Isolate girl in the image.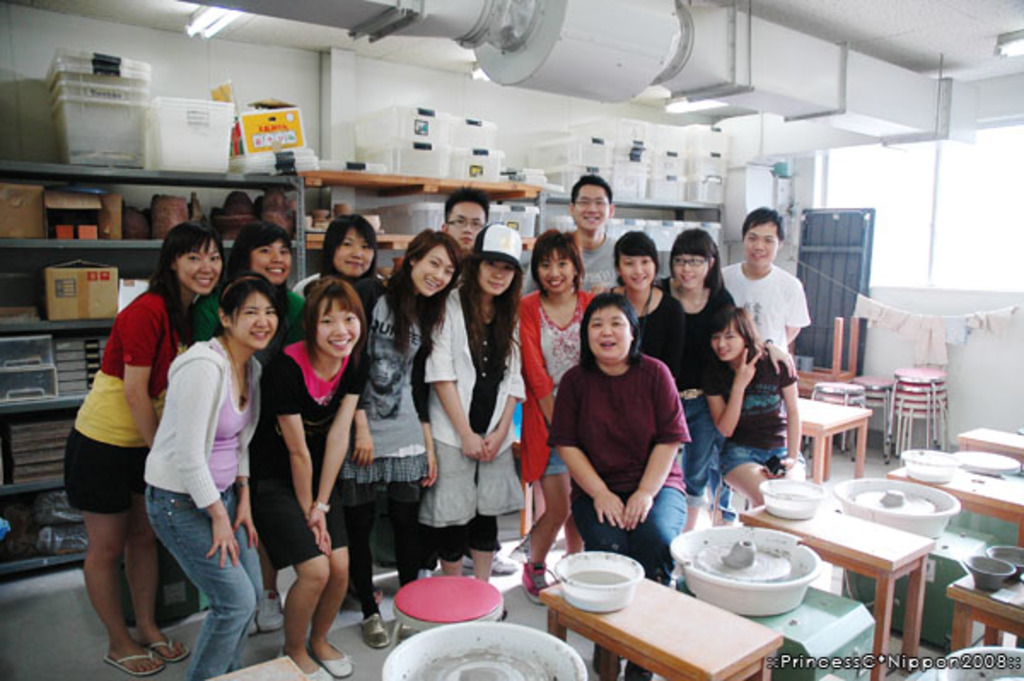
Isolated region: 597, 234, 713, 529.
